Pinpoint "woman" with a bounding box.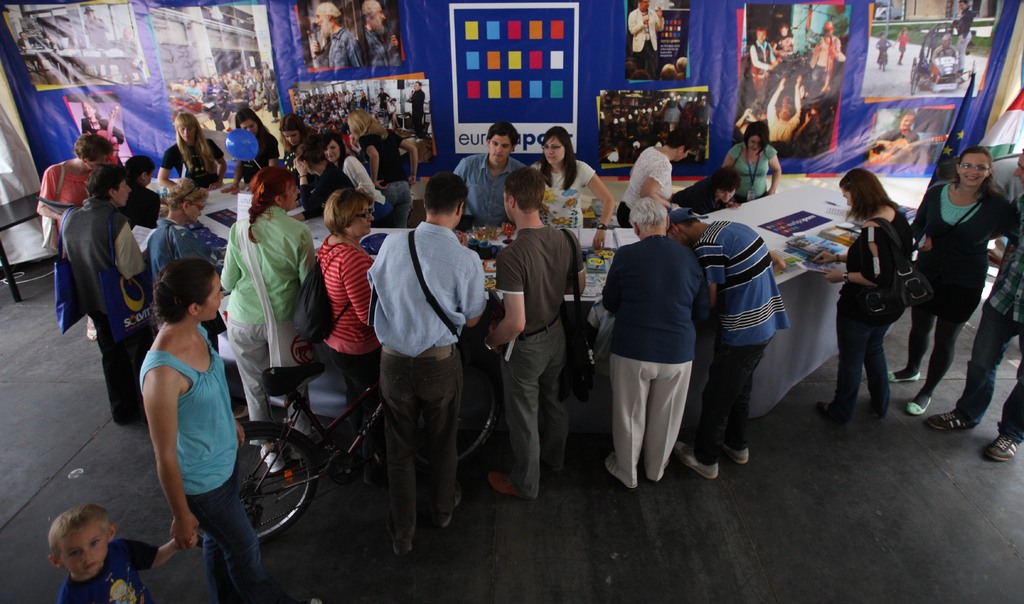
rect(148, 181, 248, 344).
